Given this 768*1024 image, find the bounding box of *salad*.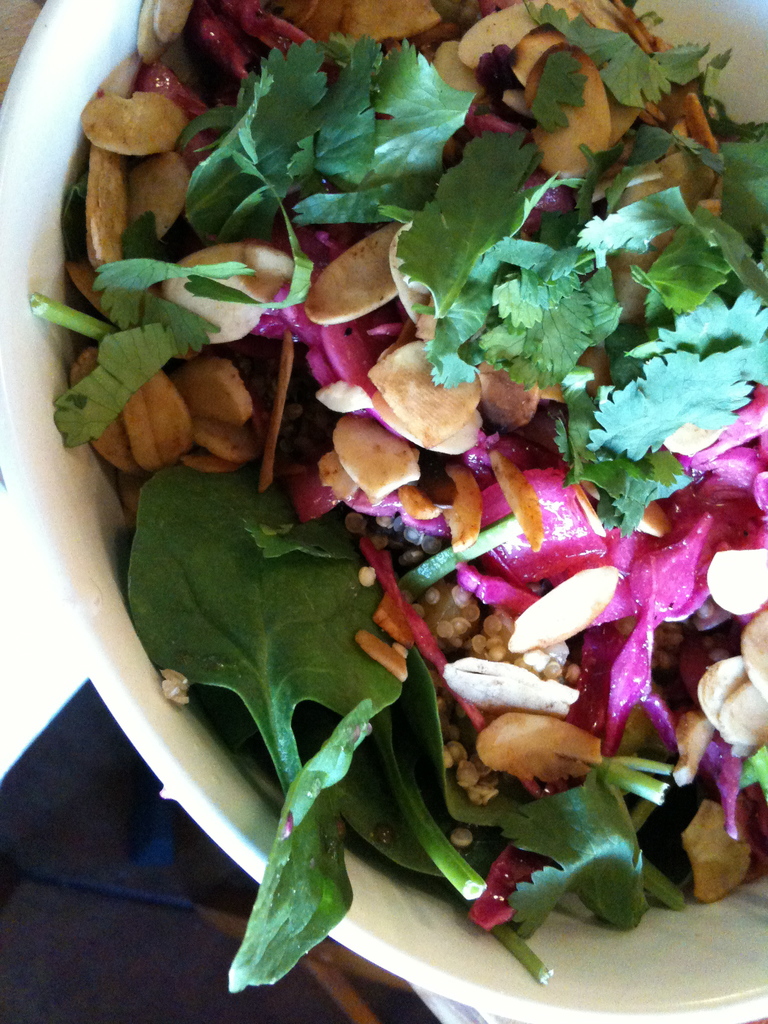
select_region(19, 1, 767, 988).
